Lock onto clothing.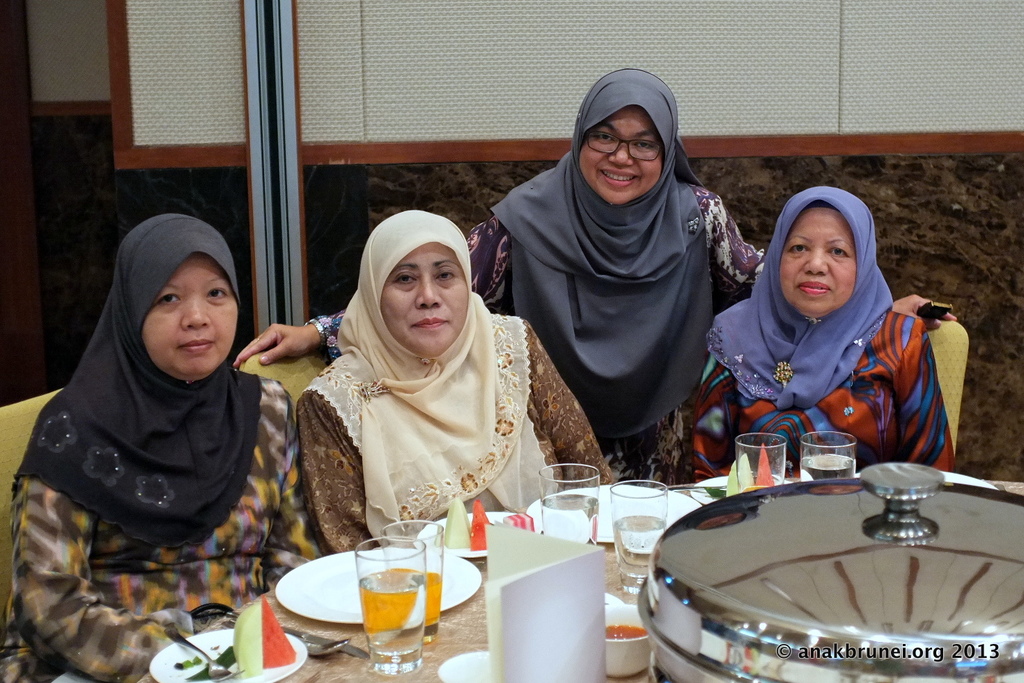
Locked: Rect(289, 211, 616, 544).
